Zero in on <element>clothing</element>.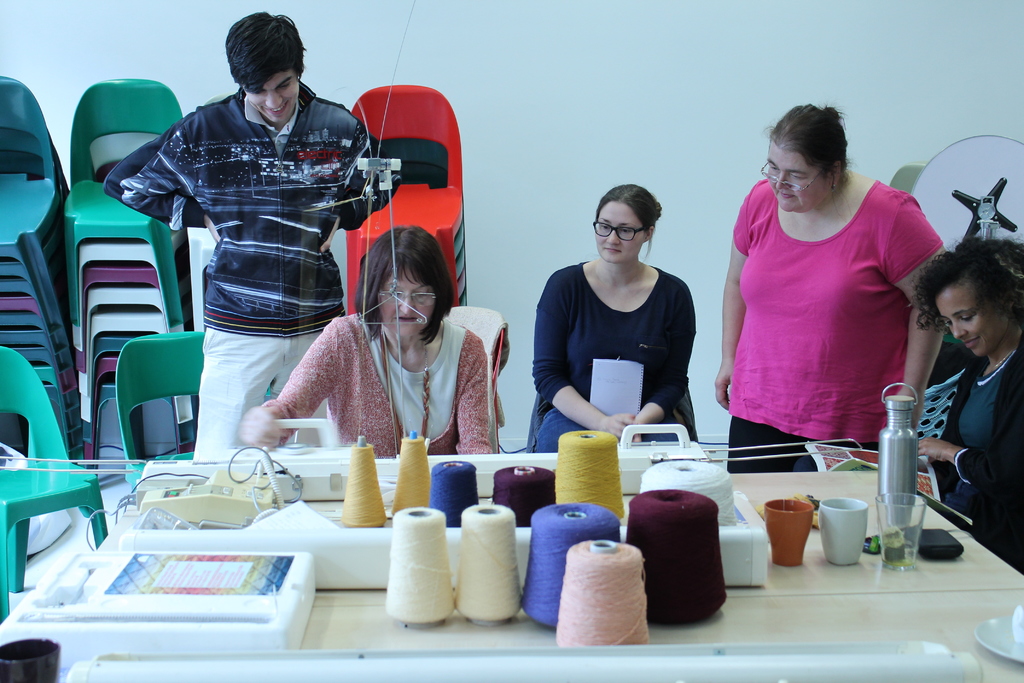
Zeroed in: (939,329,1023,573).
